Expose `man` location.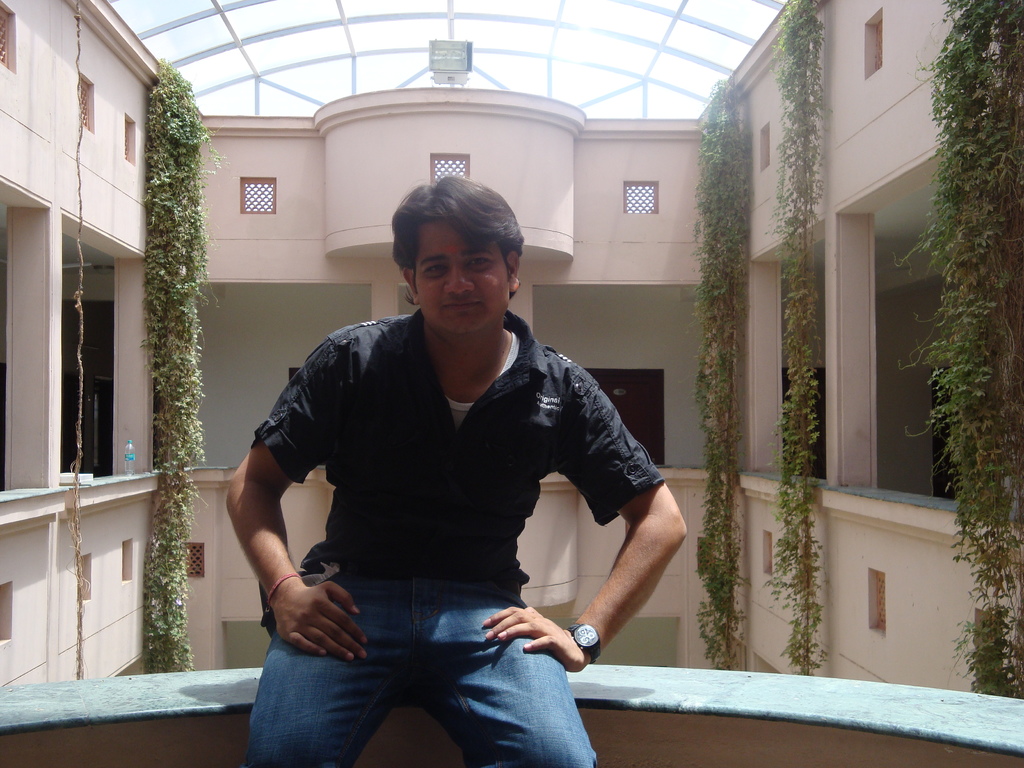
Exposed at <bbox>221, 185, 683, 747</bbox>.
